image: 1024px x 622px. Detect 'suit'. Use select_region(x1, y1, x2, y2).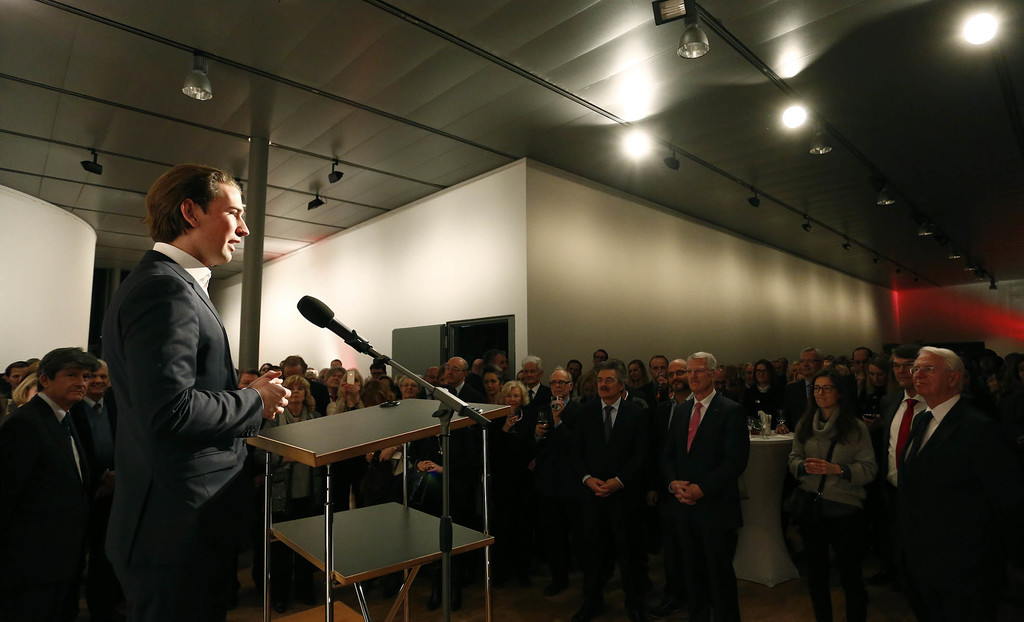
select_region(91, 161, 270, 621).
